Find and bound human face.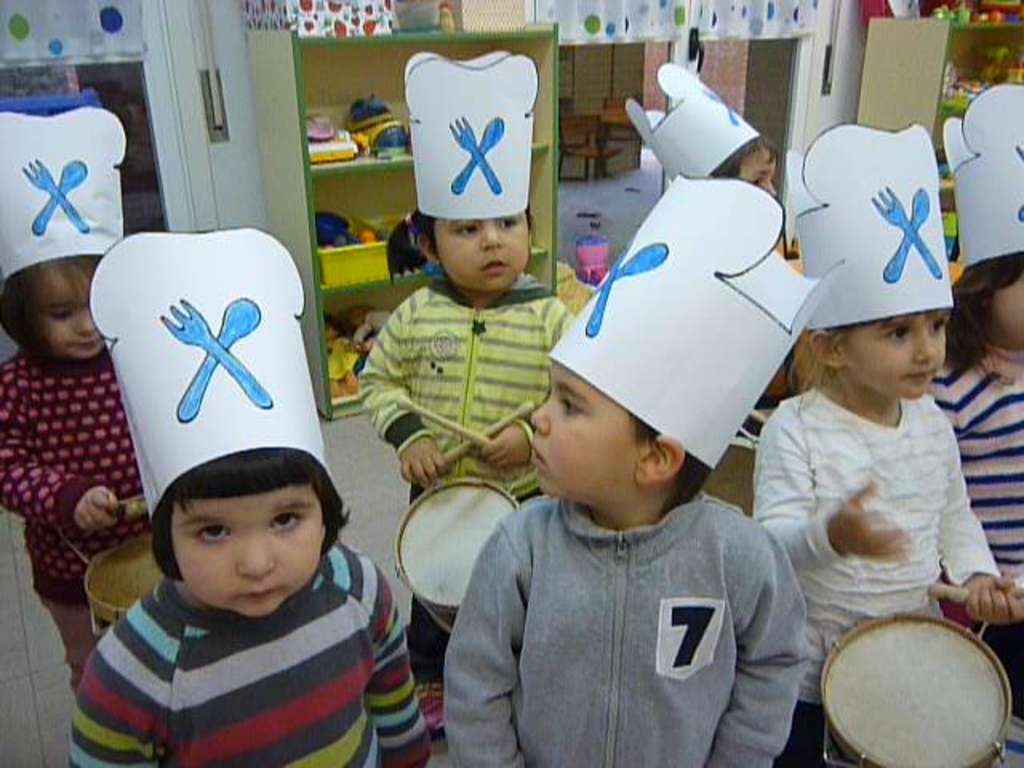
Bound: Rect(430, 202, 534, 290).
